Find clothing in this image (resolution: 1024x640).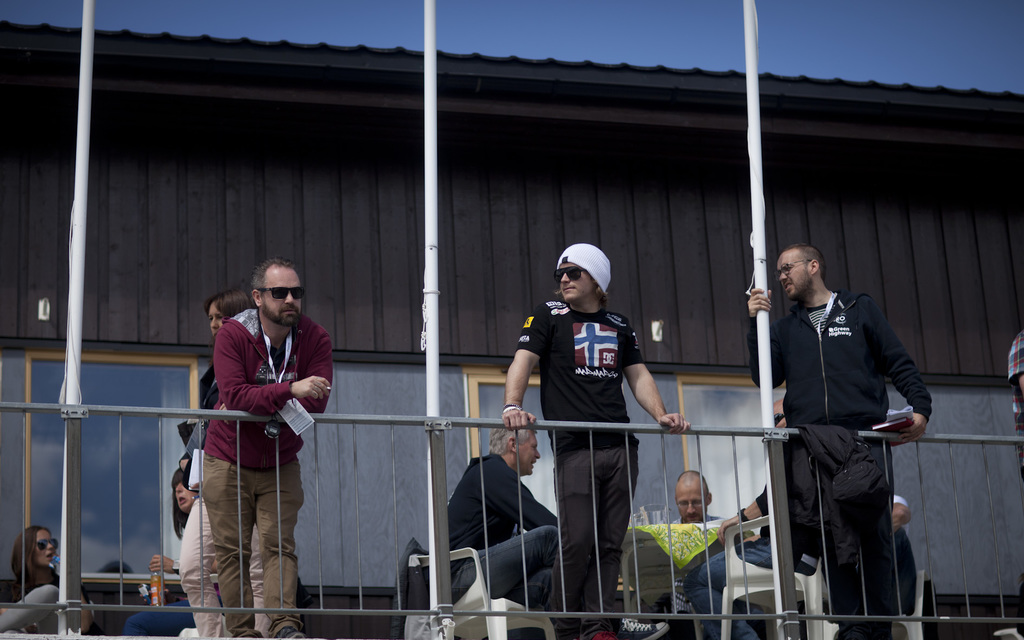
[1004, 333, 1023, 479].
